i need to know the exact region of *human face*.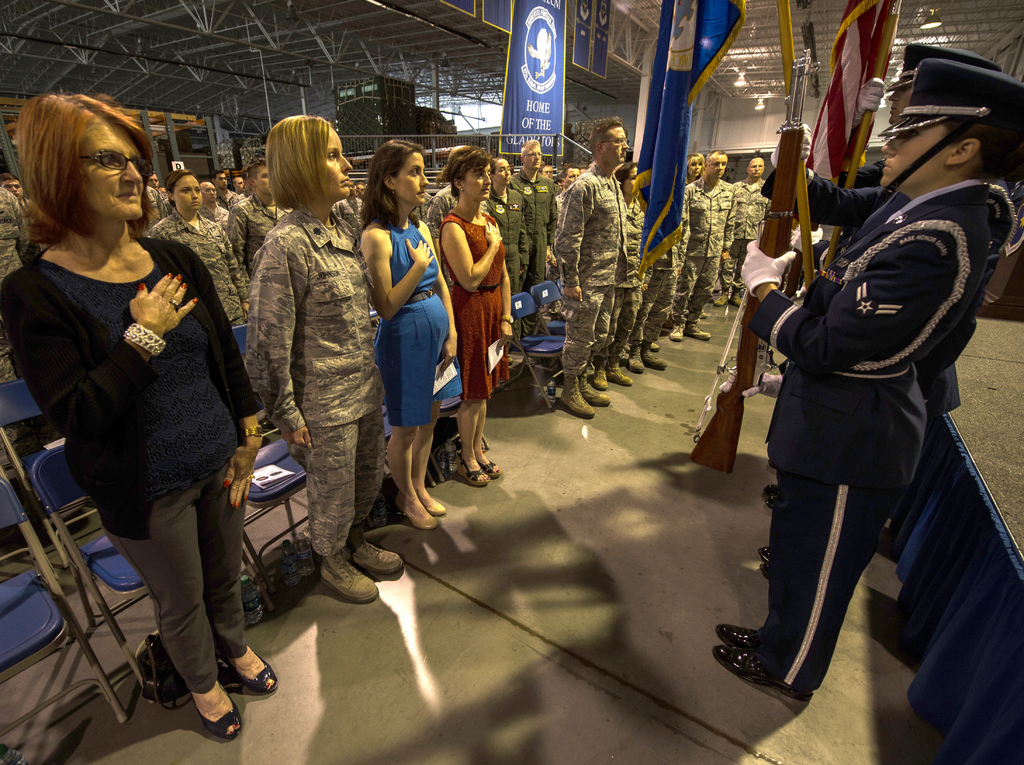
Region: {"x1": 881, "y1": 124, "x2": 954, "y2": 187}.
